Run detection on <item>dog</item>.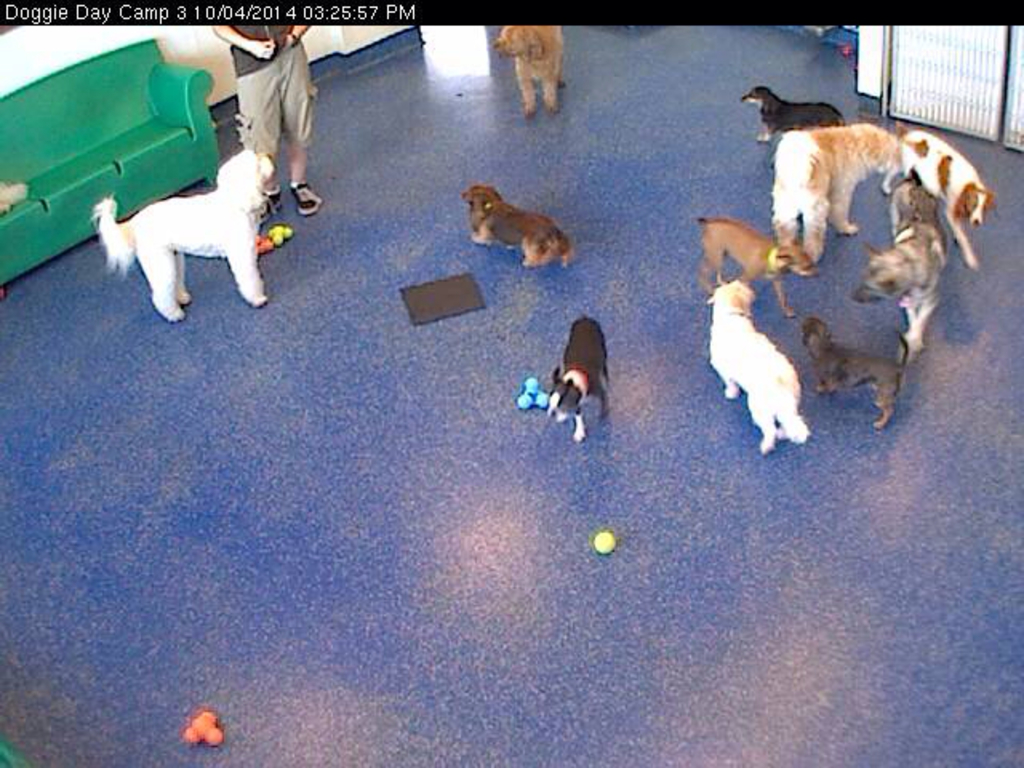
Result: x1=739, y1=88, x2=843, y2=146.
